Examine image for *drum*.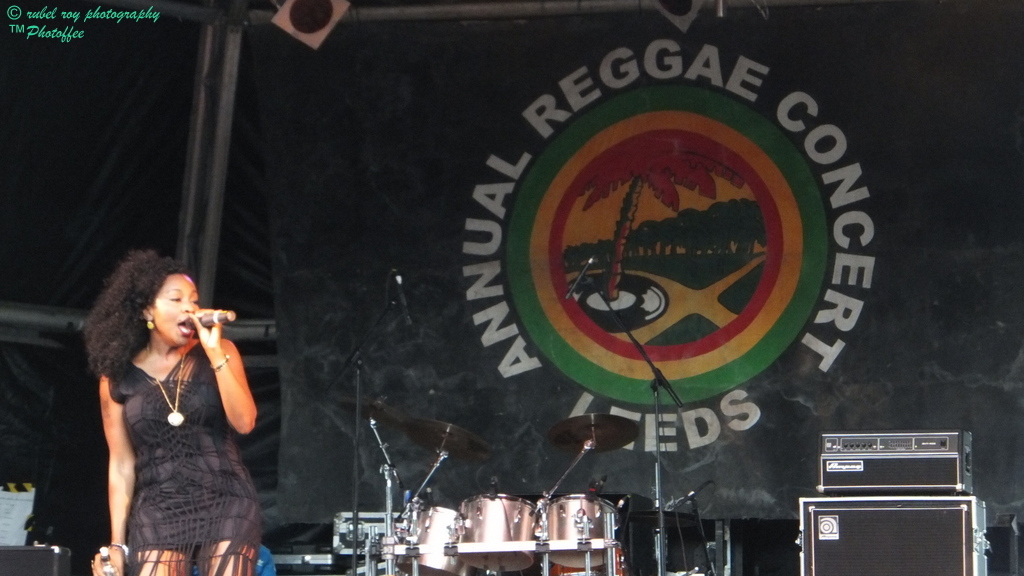
Examination result: [396, 505, 466, 575].
